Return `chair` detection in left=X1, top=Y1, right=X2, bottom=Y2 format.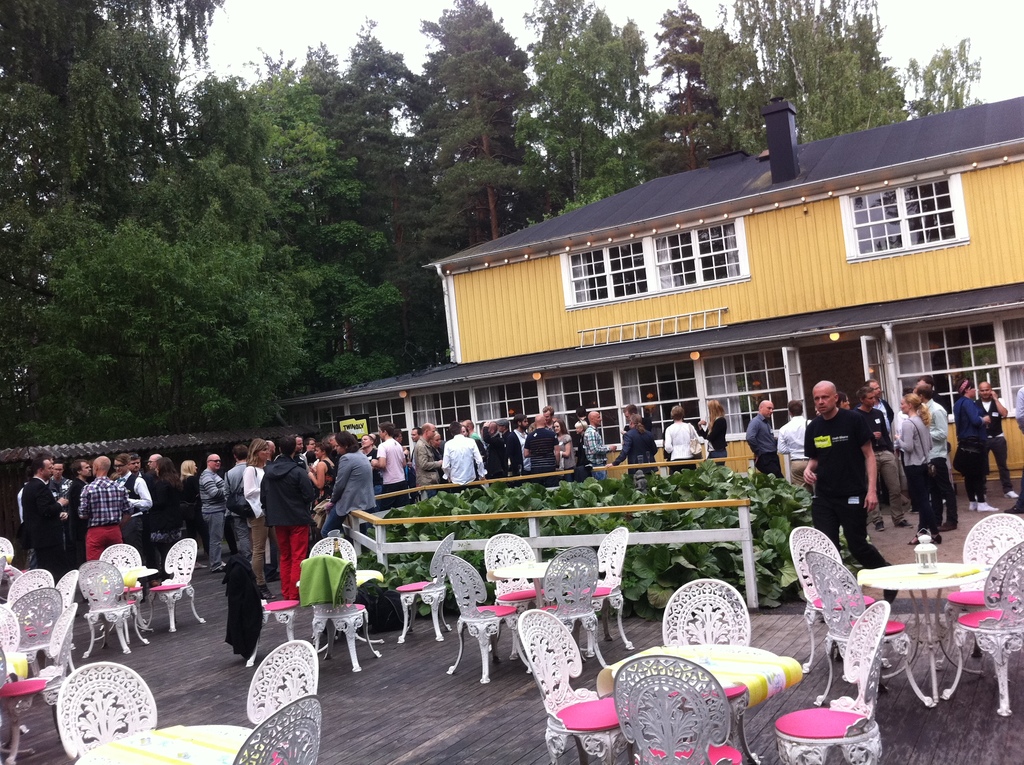
left=5, top=567, right=55, bottom=609.
